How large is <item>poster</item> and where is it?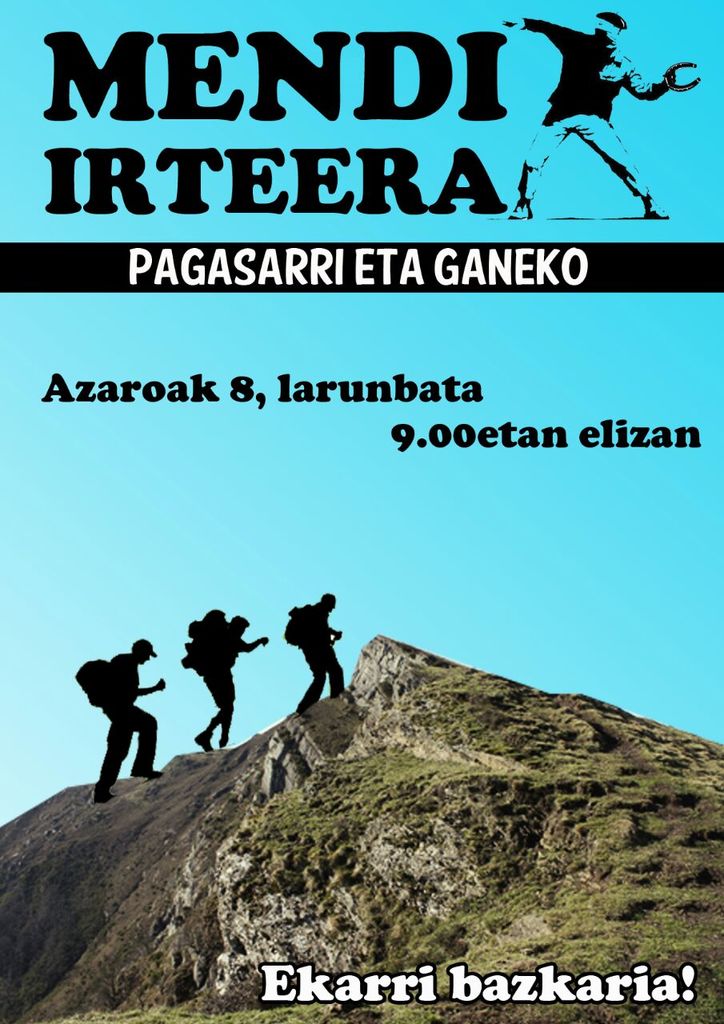
Bounding box: pyautogui.locateOnScreen(0, 0, 723, 1023).
